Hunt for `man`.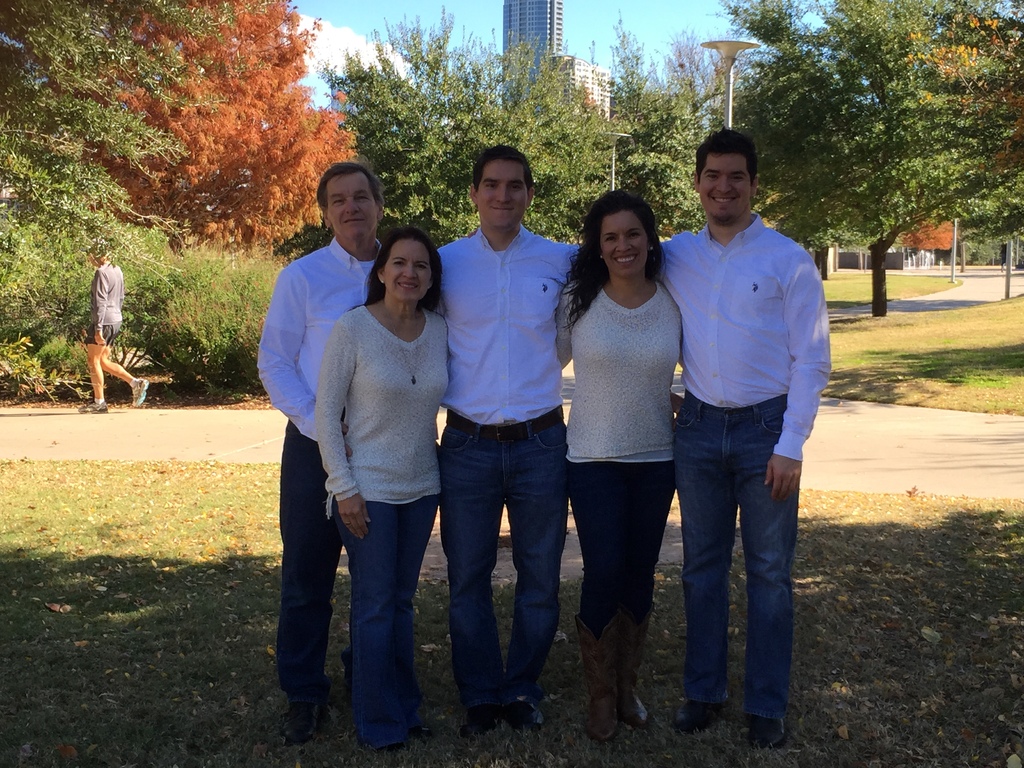
Hunted down at BBox(431, 140, 584, 744).
